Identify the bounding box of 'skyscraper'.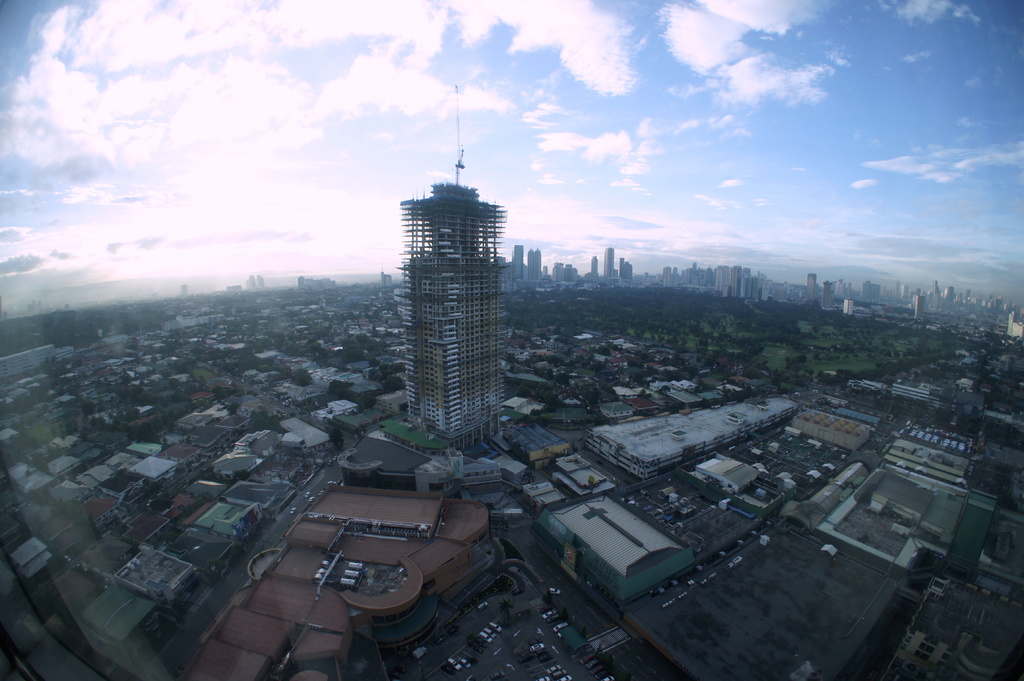
box(386, 153, 518, 449).
